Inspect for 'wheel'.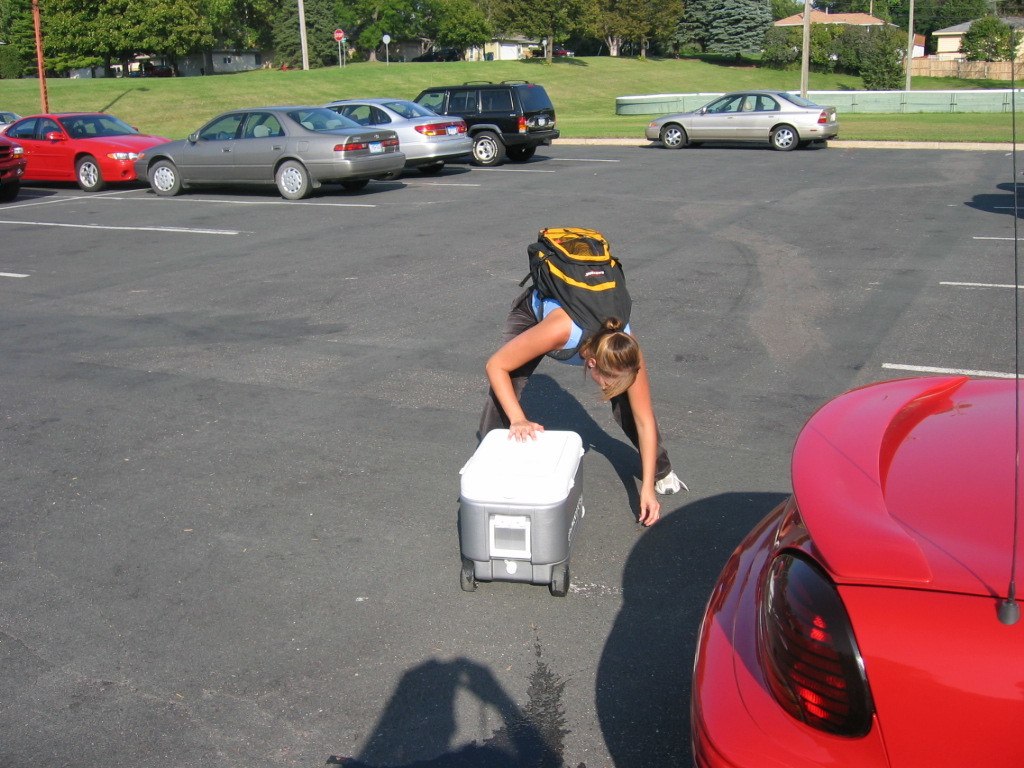
Inspection: x1=460, y1=562, x2=475, y2=591.
